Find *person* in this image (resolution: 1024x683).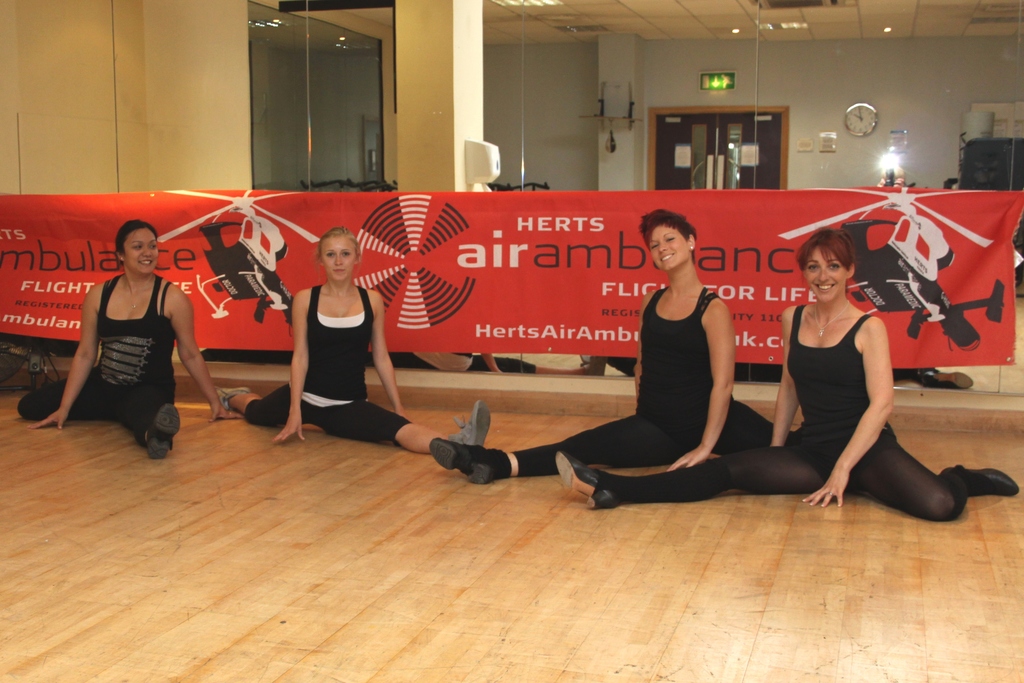
(left=424, top=205, right=783, bottom=482).
